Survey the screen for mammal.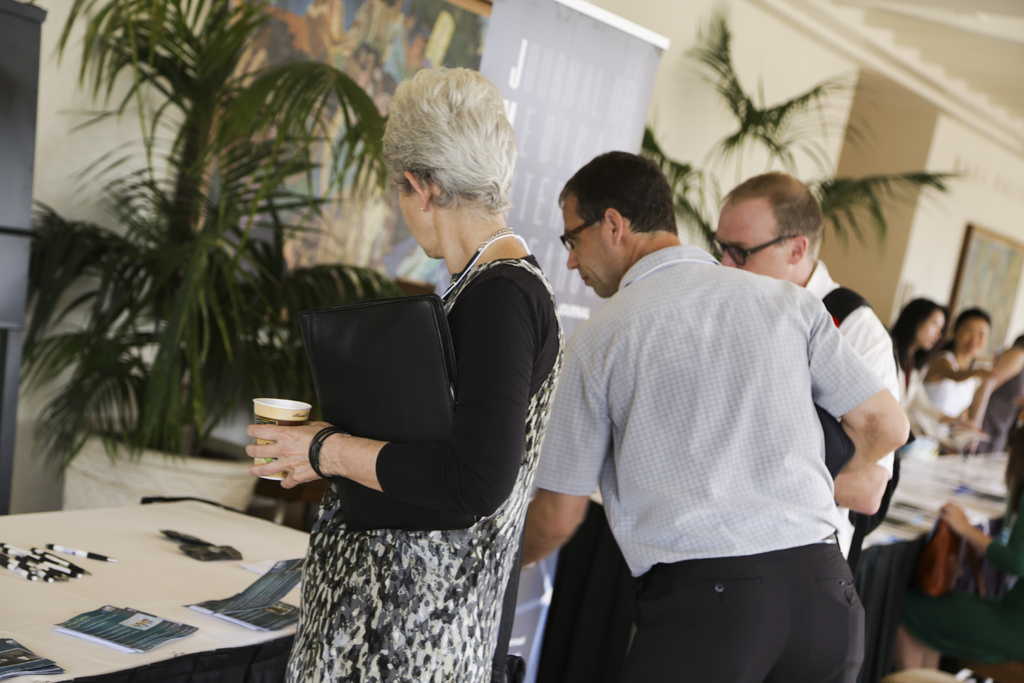
Survey found: left=909, top=304, right=995, bottom=680.
